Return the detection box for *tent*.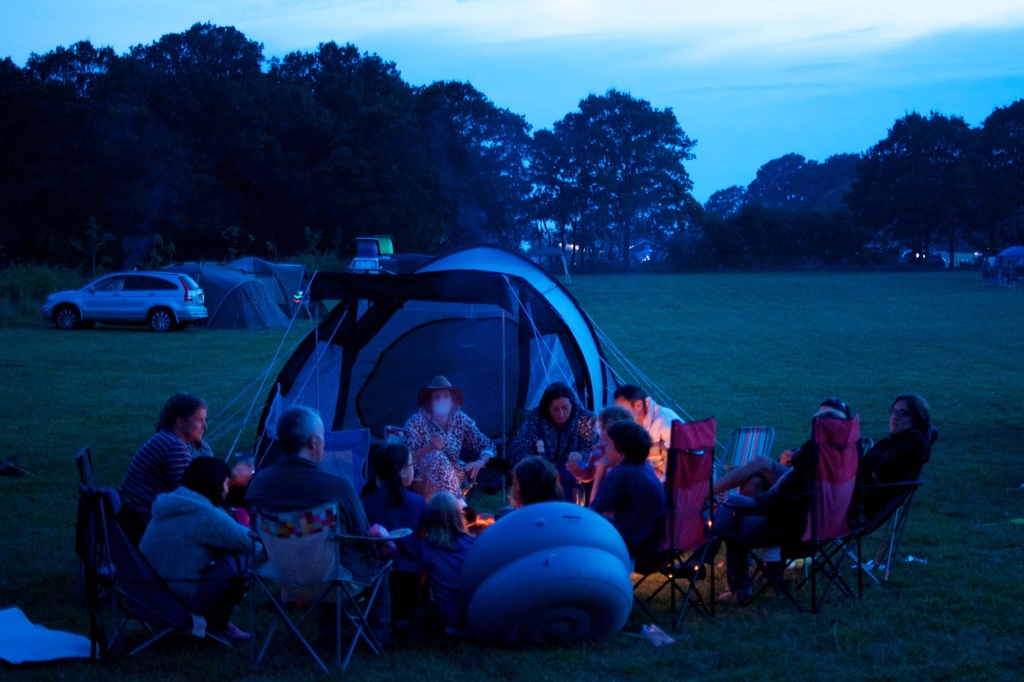
left=266, top=241, right=733, bottom=531.
